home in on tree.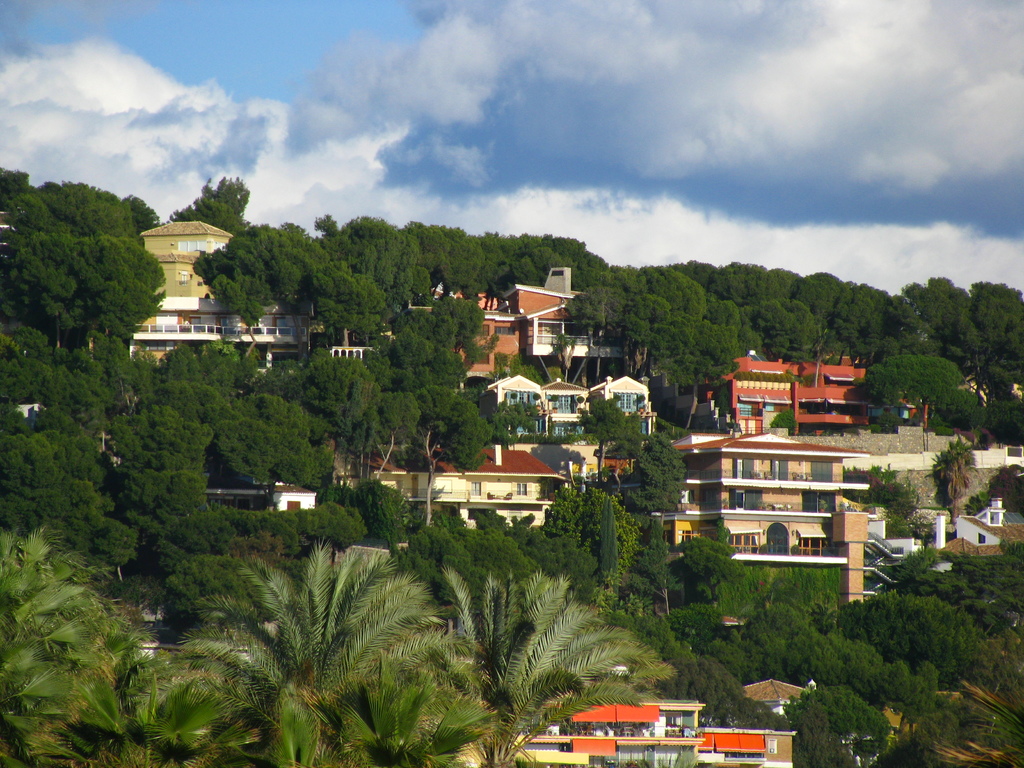
Homed in at 625:431:687:516.
